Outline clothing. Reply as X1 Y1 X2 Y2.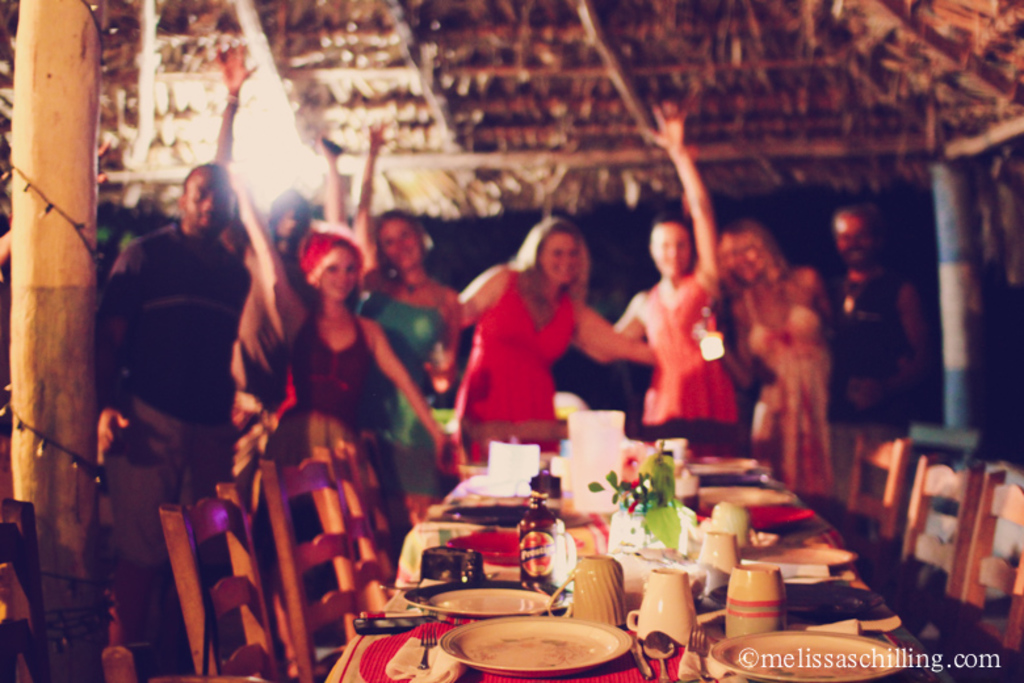
459 240 597 452.
